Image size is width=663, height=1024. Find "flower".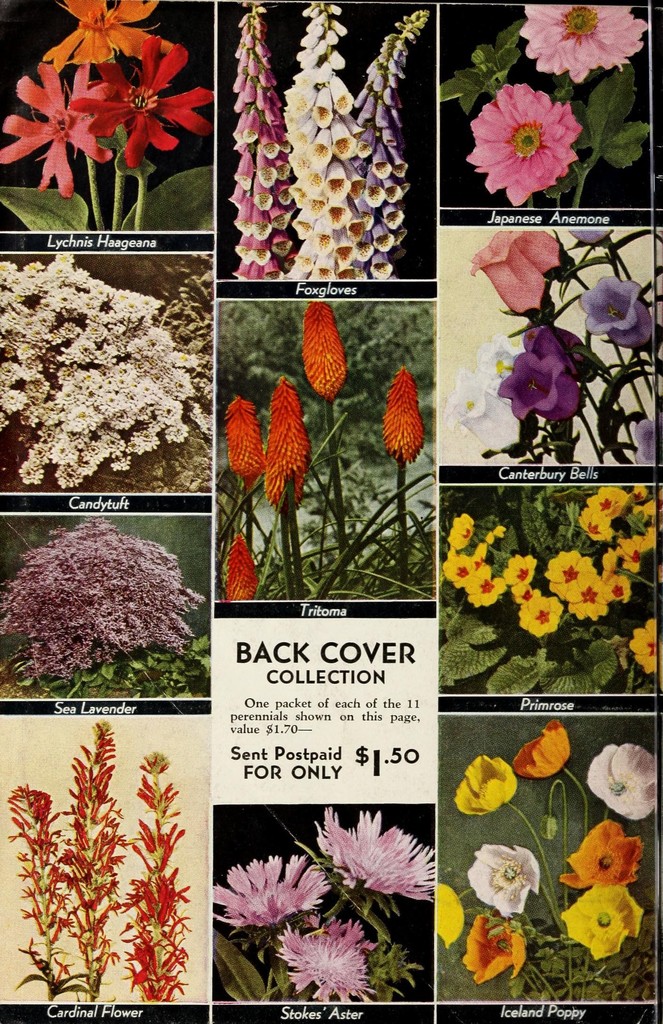
<box>274,913,379,998</box>.
